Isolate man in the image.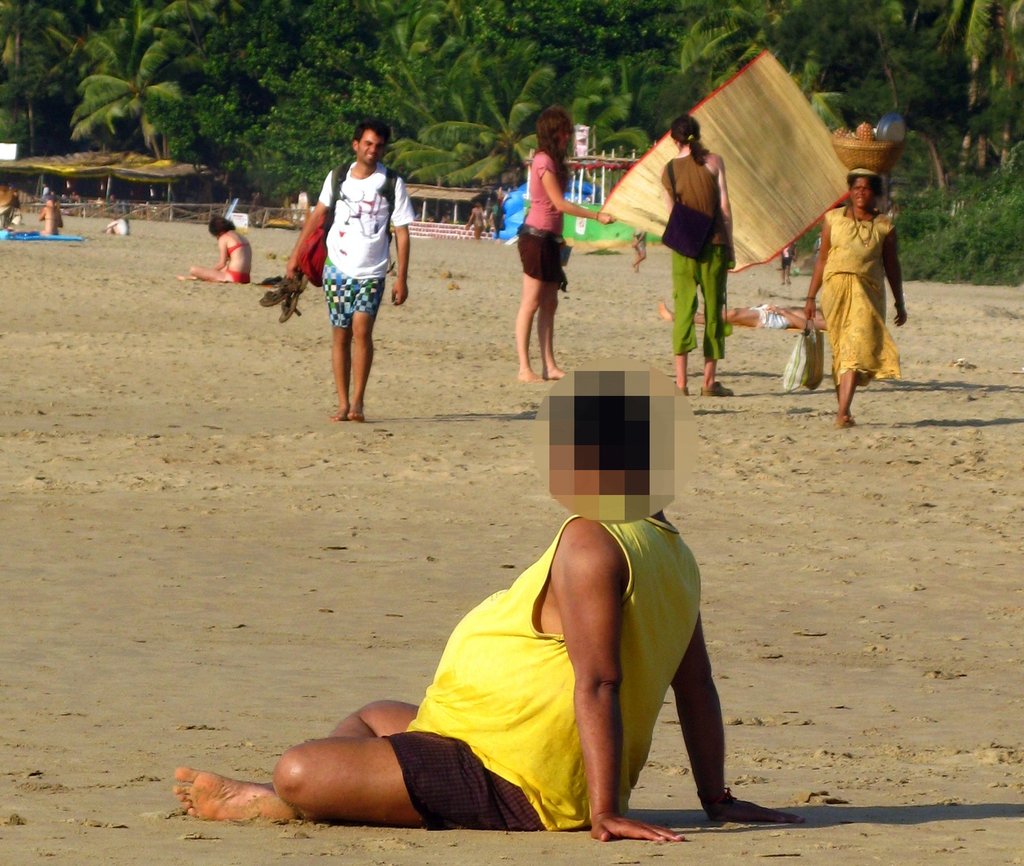
Isolated region: 176:389:792:826.
